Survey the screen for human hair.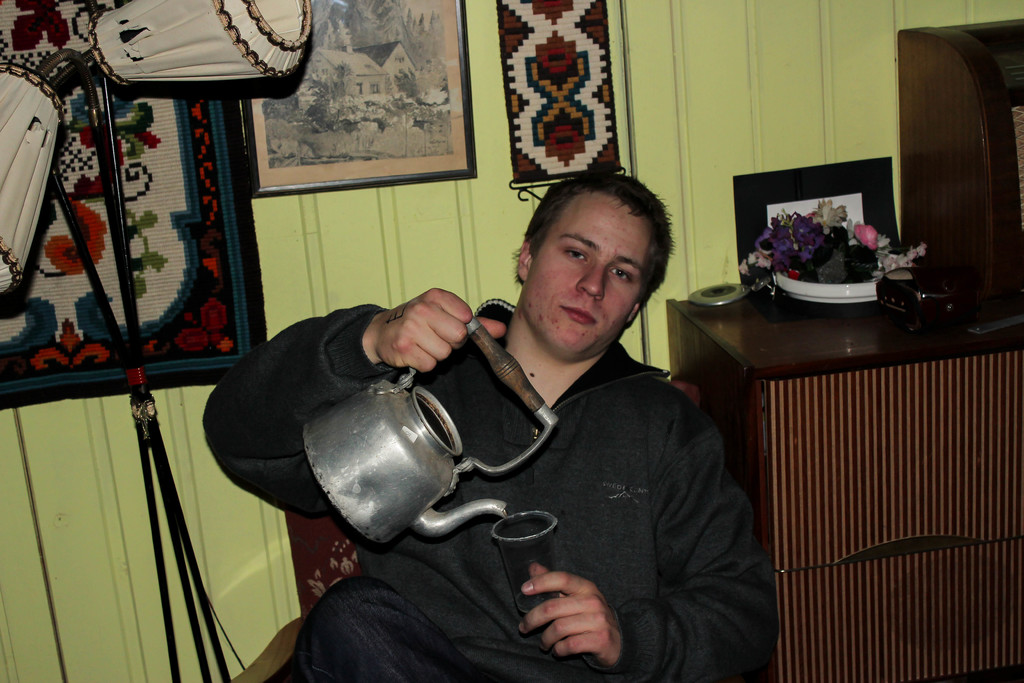
Survey found: select_region(503, 162, 685, 340).
